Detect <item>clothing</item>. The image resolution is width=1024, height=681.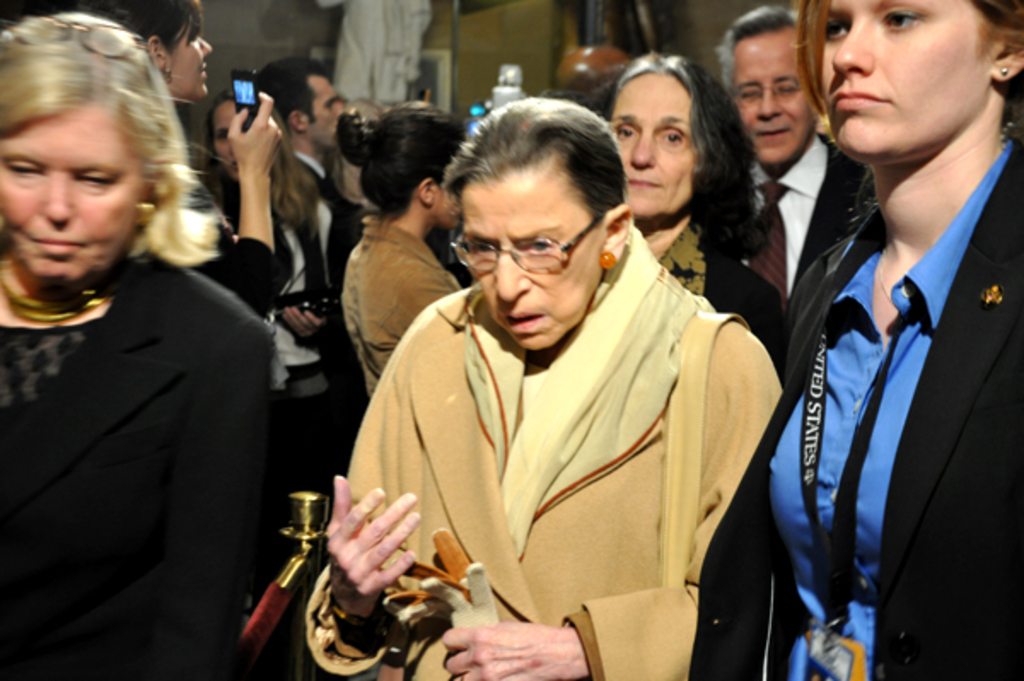
773:138:1022:679.
